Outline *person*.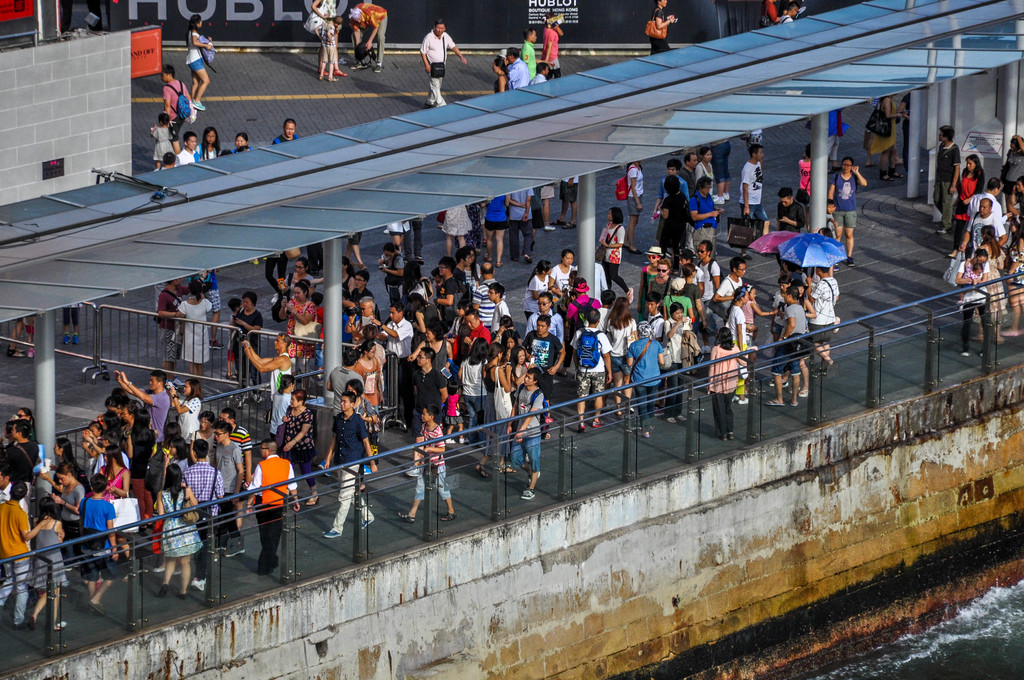
Outline: l=246, t=441, r=301, b=576.
